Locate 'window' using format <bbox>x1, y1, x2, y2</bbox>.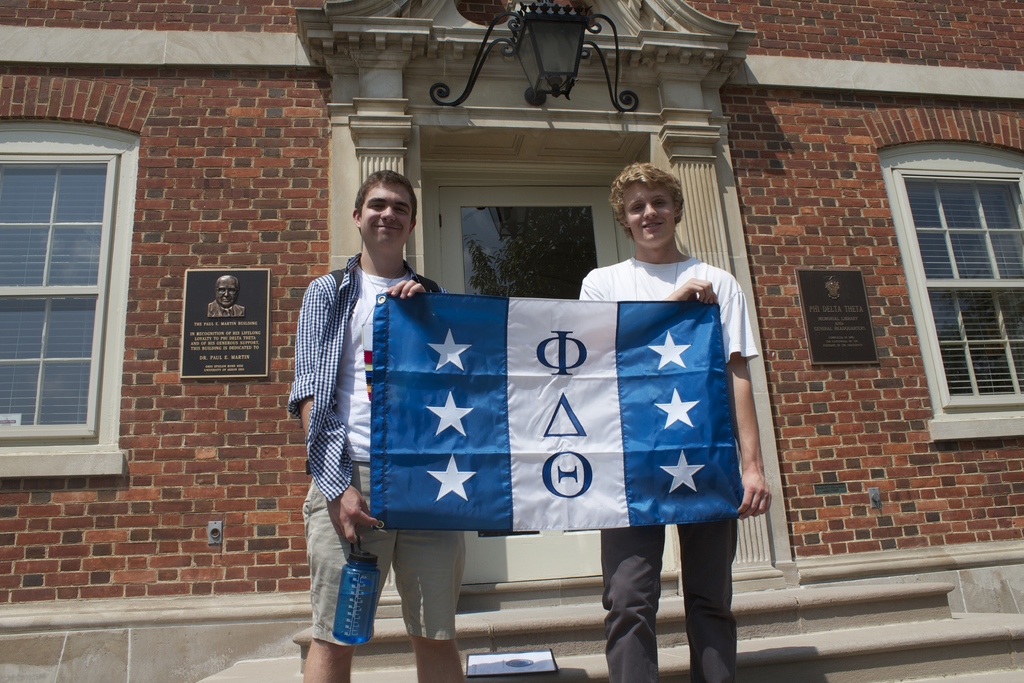
<bbox>895, 125, 1019, 445</bbox>.
